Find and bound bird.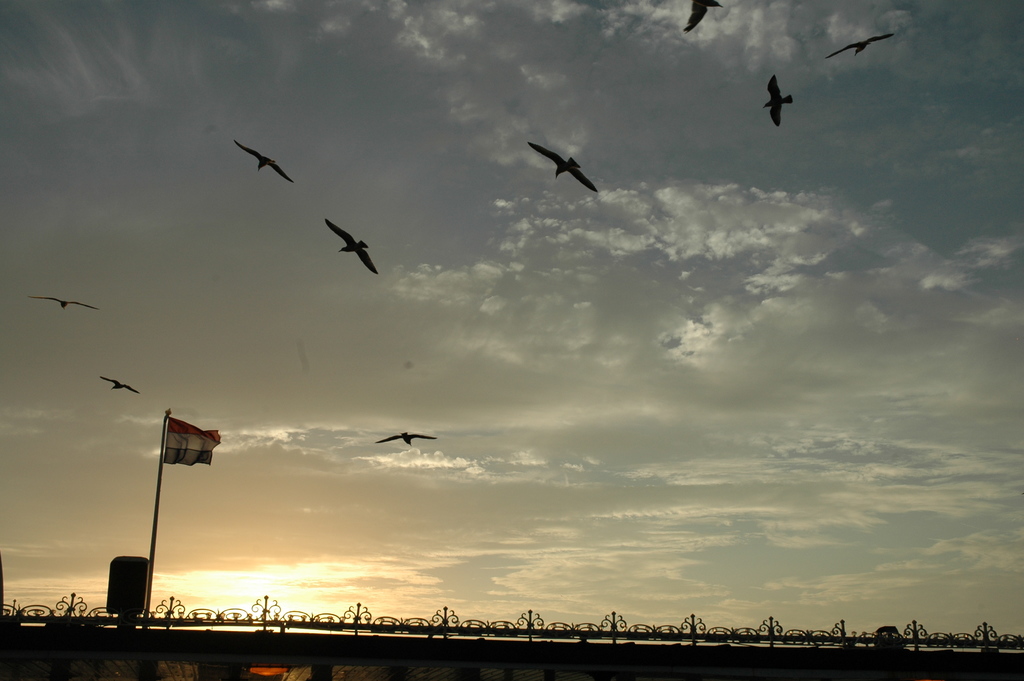
Bound: {"left": 371, "top": 433, "right": 435, "bottom": 447}.
